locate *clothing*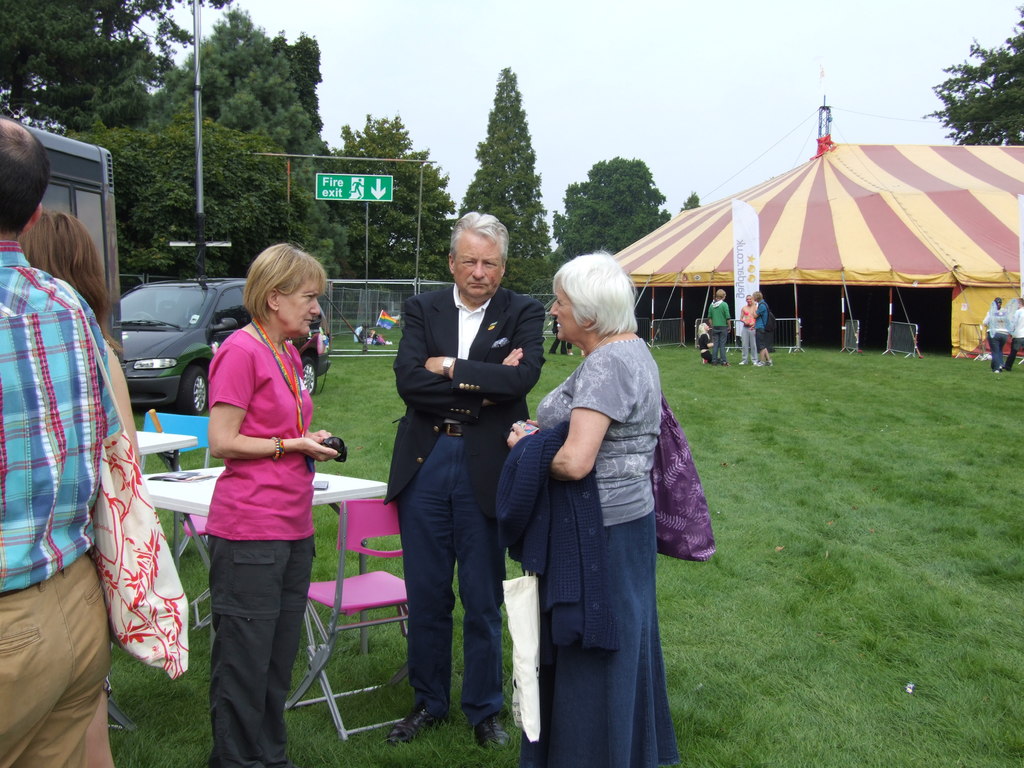
556 317 567 353
